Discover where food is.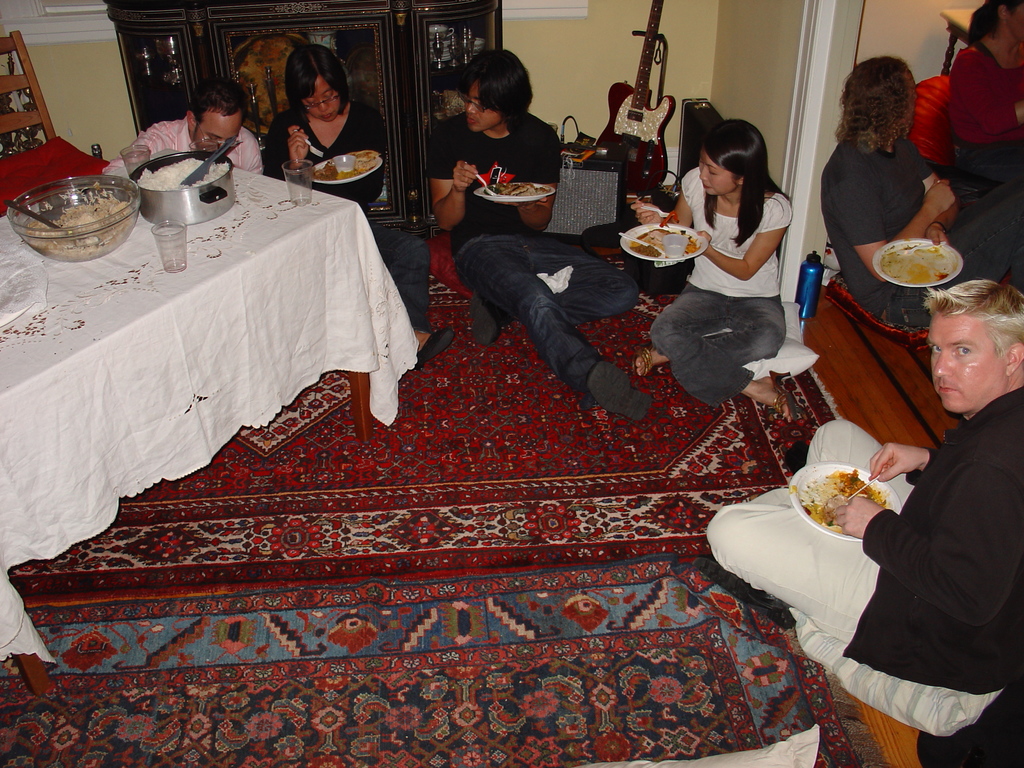
Discovered at x1=659 y1=205 x2=680 y2=230.
